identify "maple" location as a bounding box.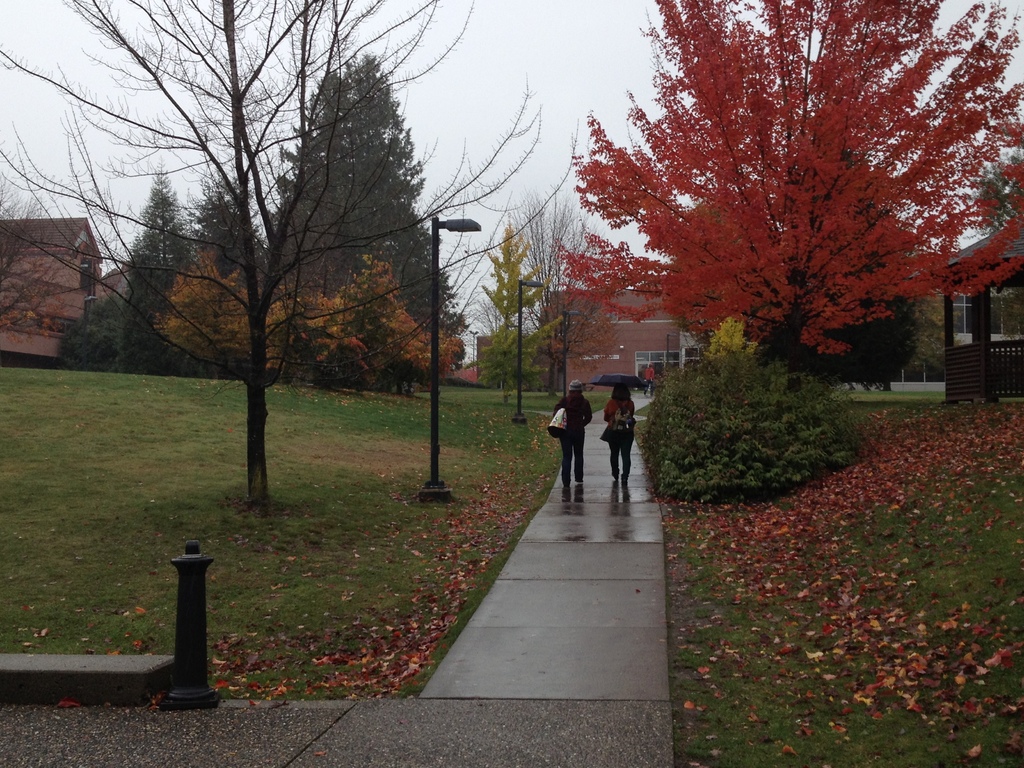
x1=0, y1=0, x2=586, y2=500.
